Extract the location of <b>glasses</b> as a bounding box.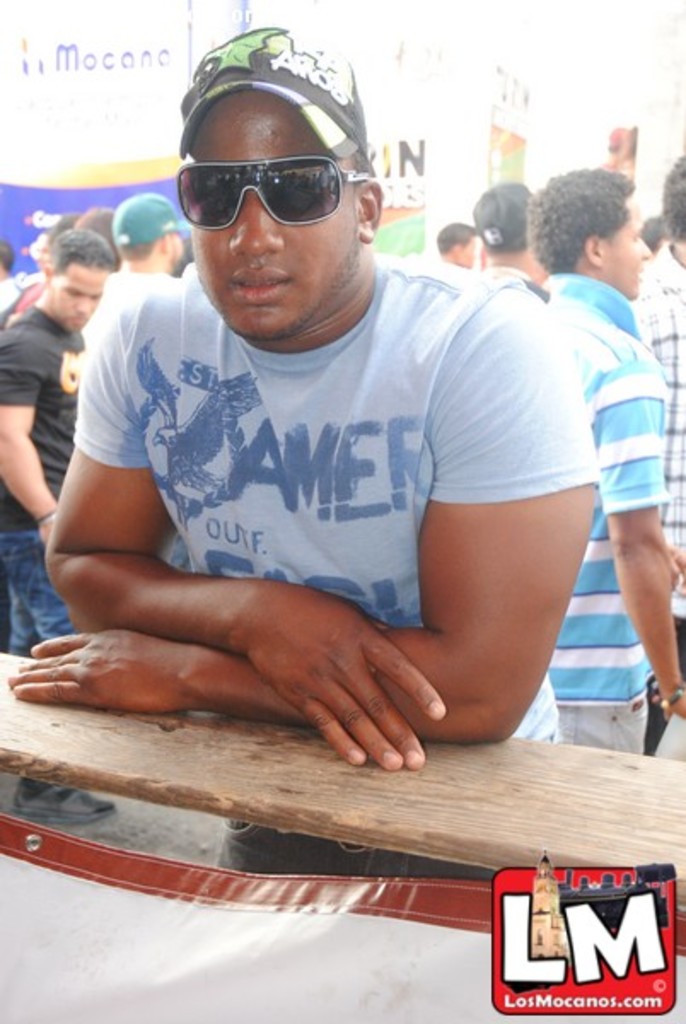
pyautogui.locateOnScreen(177, 133, 365, 212).
